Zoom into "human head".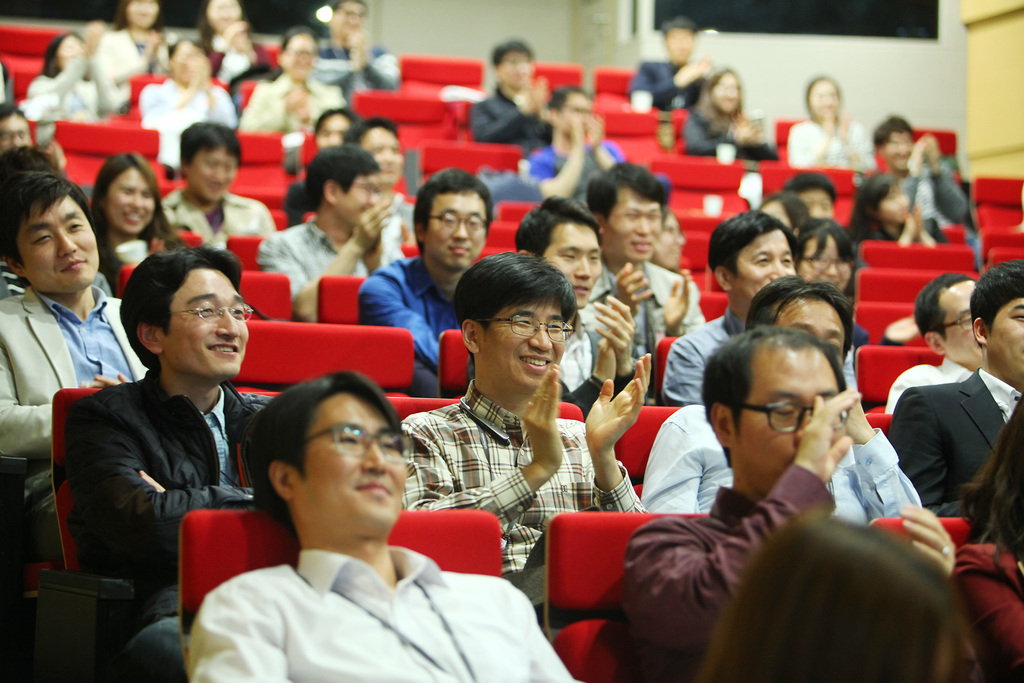
Zoom target: 0 103 34 157.
